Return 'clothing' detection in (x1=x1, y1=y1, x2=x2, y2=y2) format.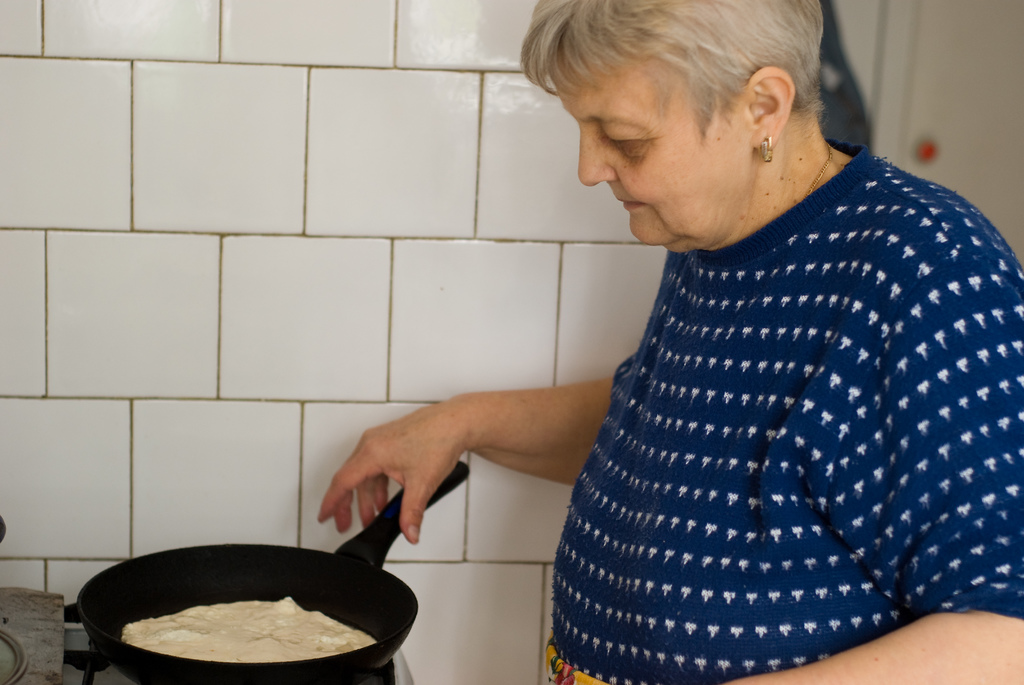
(x1=543, y1=134, x2=1023, y2=684).
